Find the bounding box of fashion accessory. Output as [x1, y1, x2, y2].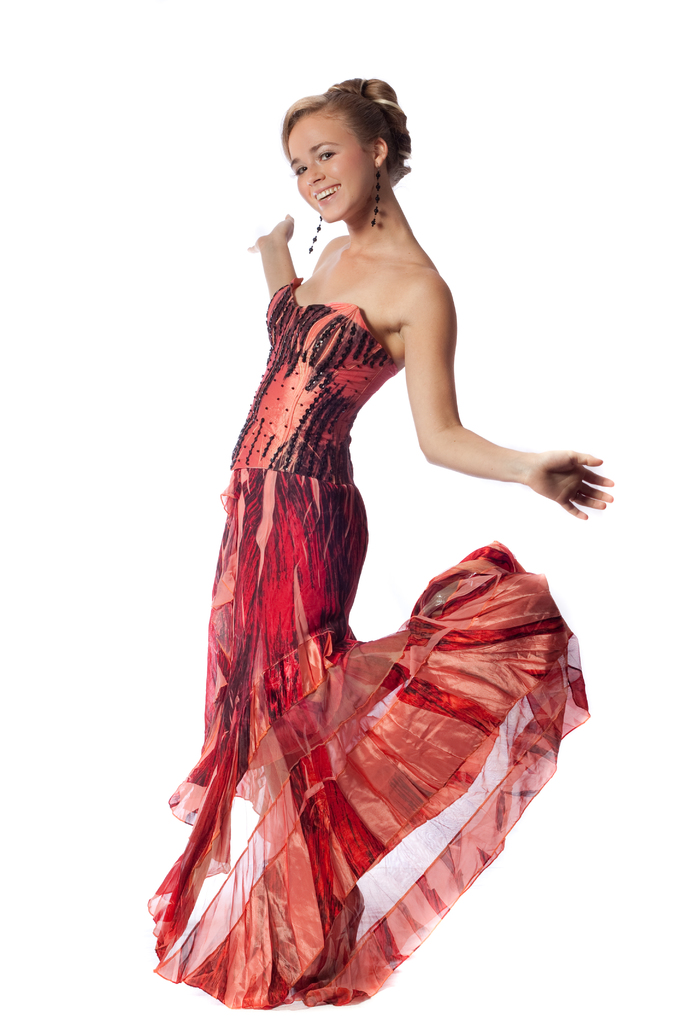
[308, 216, 320, 254].
